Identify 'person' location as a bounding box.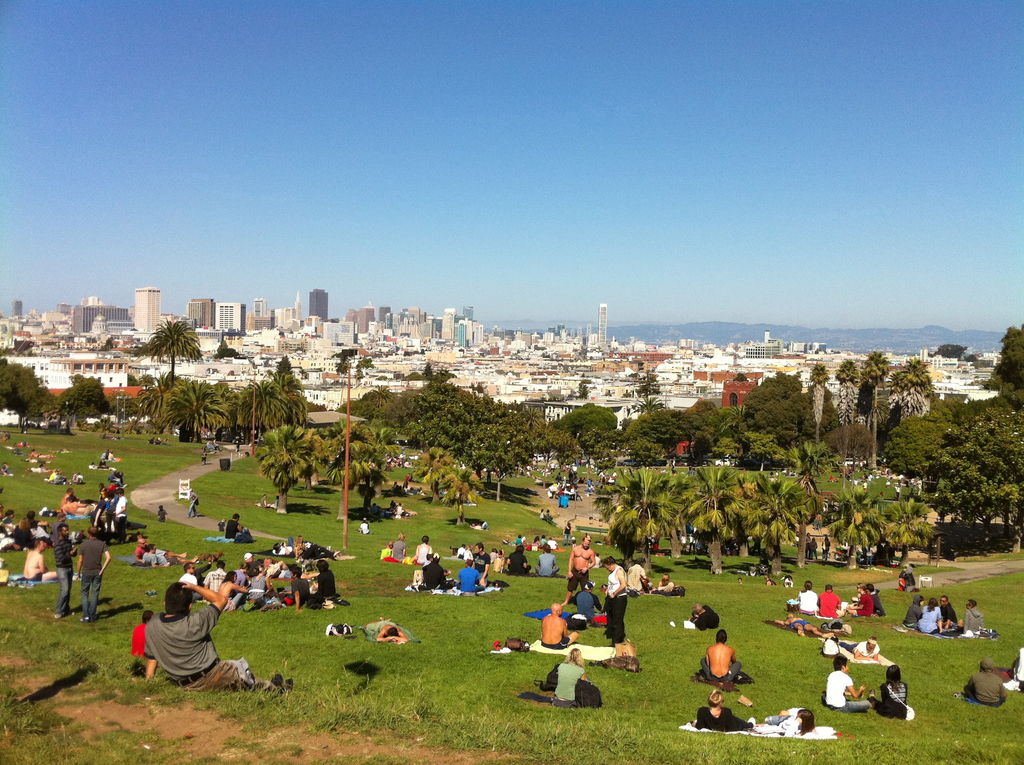
pyautogui.locateOnScreen(898, 566, 911, 593).
